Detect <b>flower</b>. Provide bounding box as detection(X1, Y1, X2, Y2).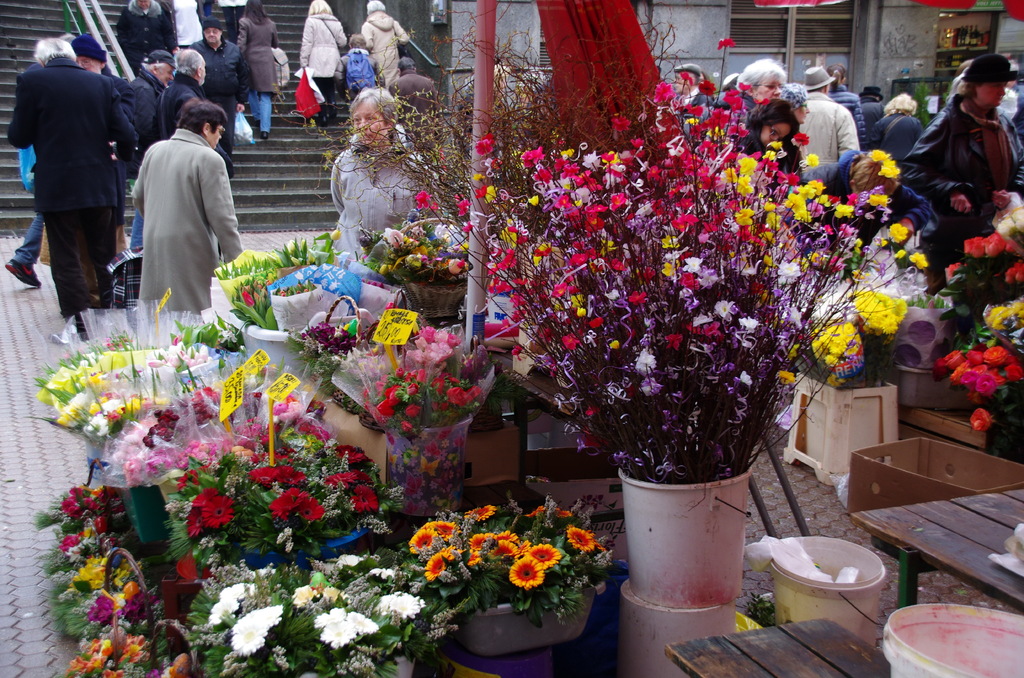
detection(235, 617, 266, 658).
